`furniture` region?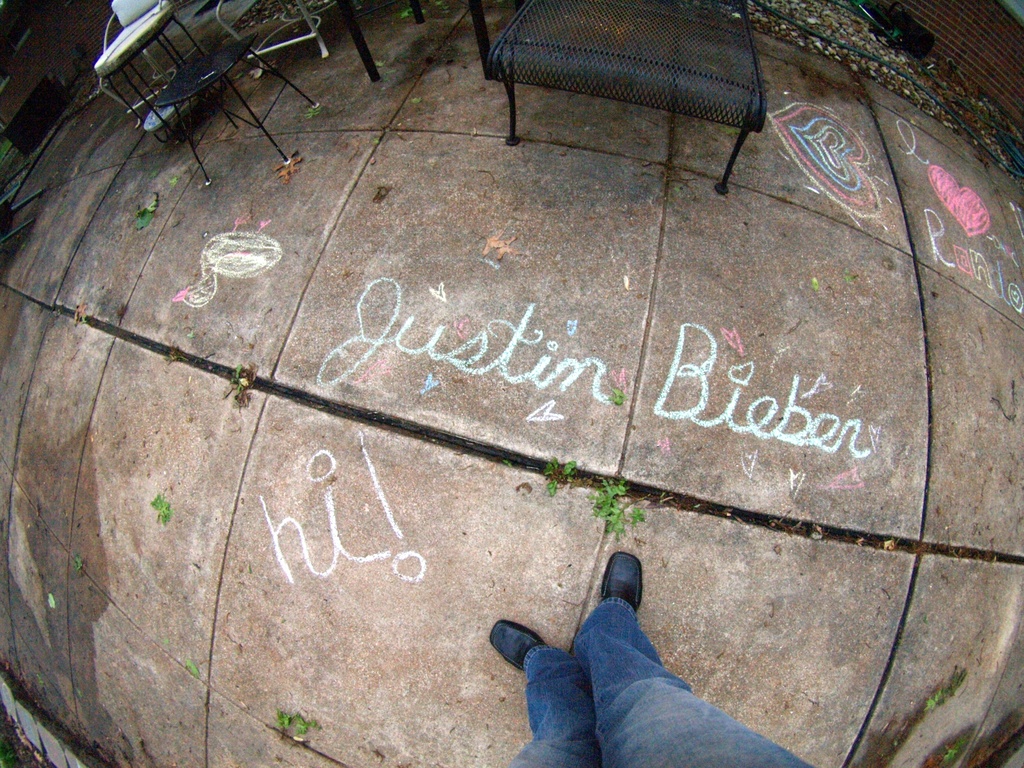
94/0/208/130
